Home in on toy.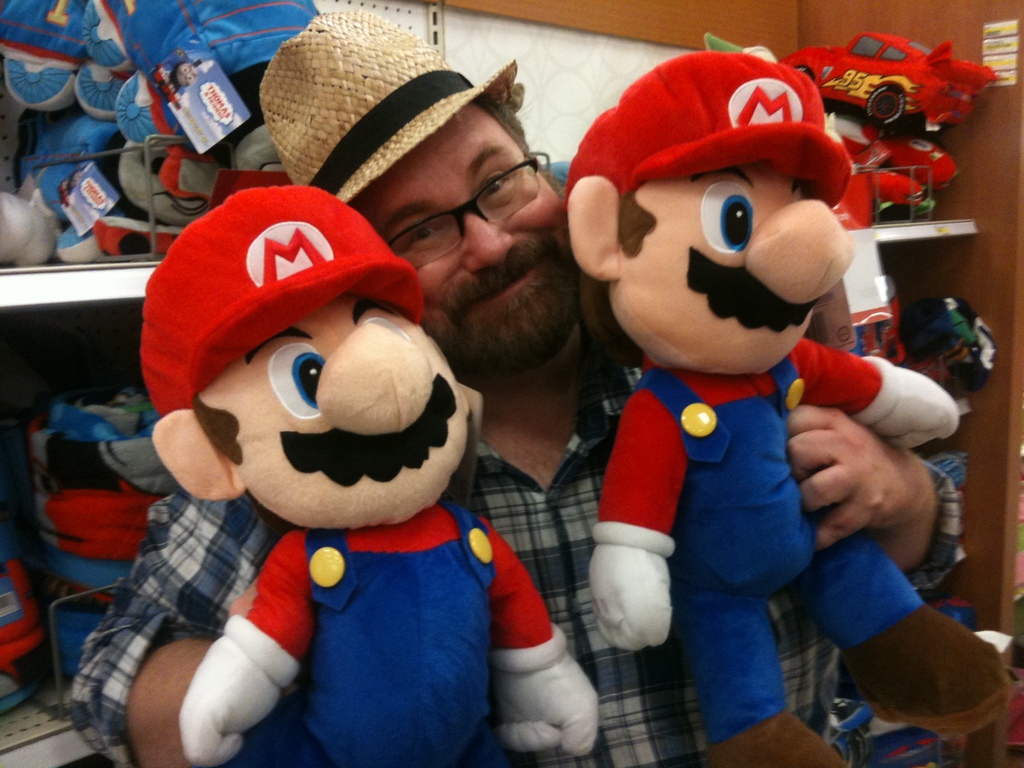
Homed in at bbox=(551, 53, 981, 767).
